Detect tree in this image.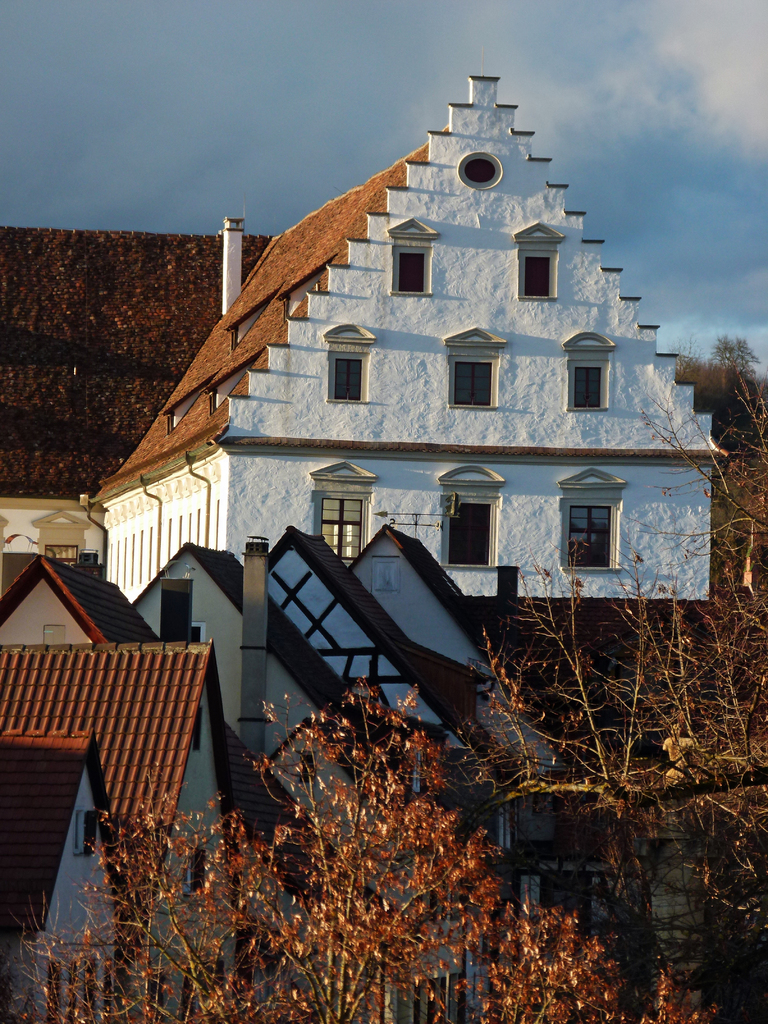
Detection: x1=135 y1=654 x2=592 y2=963.
